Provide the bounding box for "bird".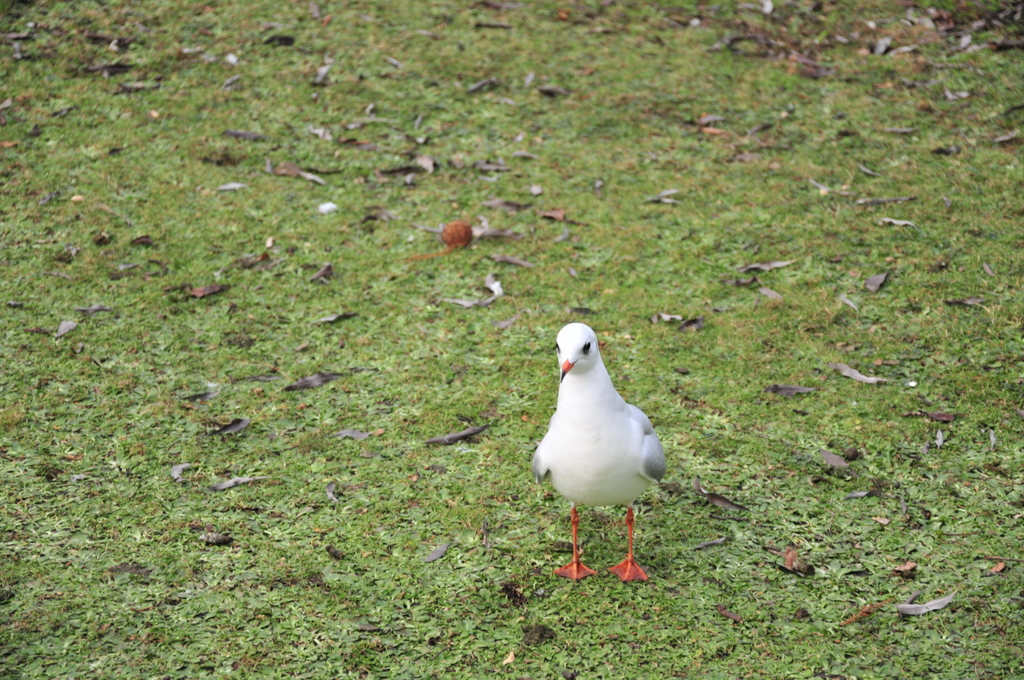
<bbox>539, 330, 673, 573</bbox>.
